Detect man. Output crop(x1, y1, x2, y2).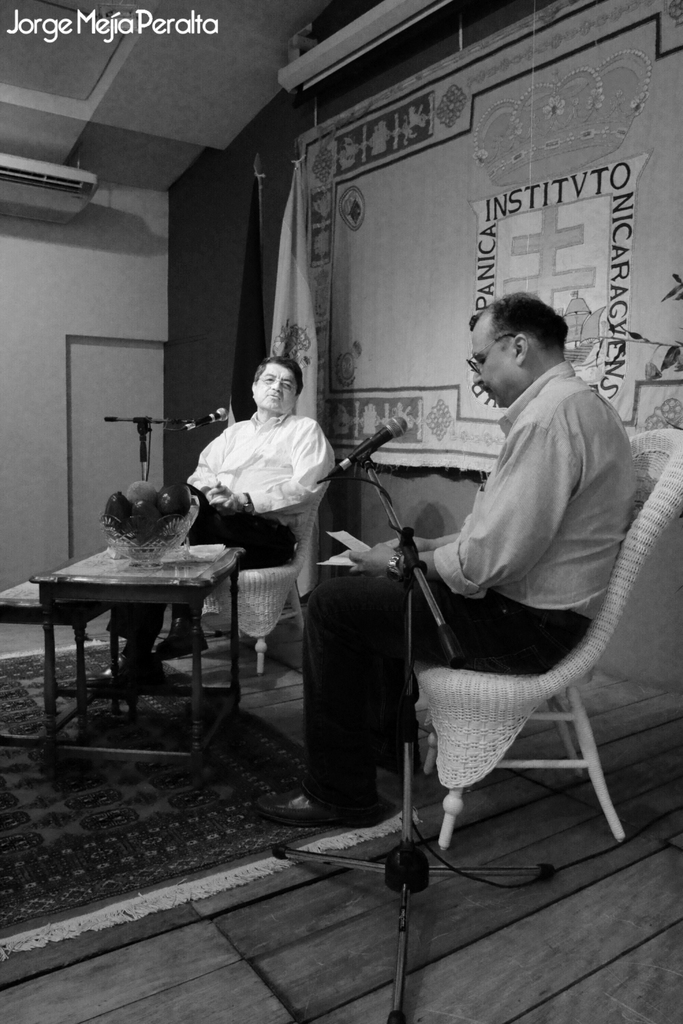
crop(169, 352, 363, 602).
